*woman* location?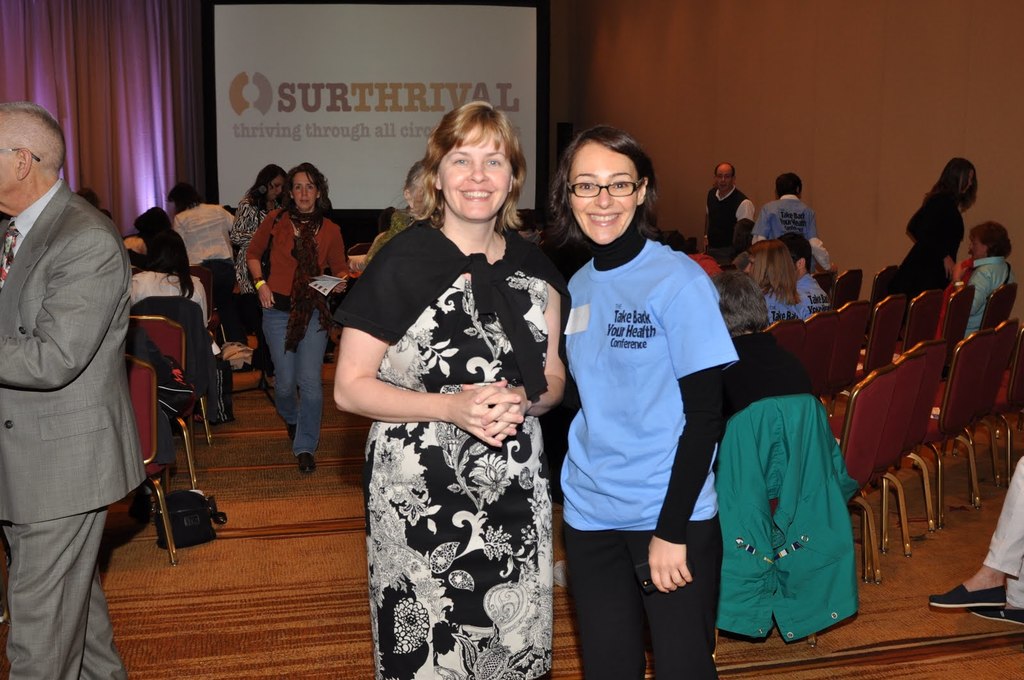
{"left": 131, "top": 225, "right": 218, "bottom": 363}
